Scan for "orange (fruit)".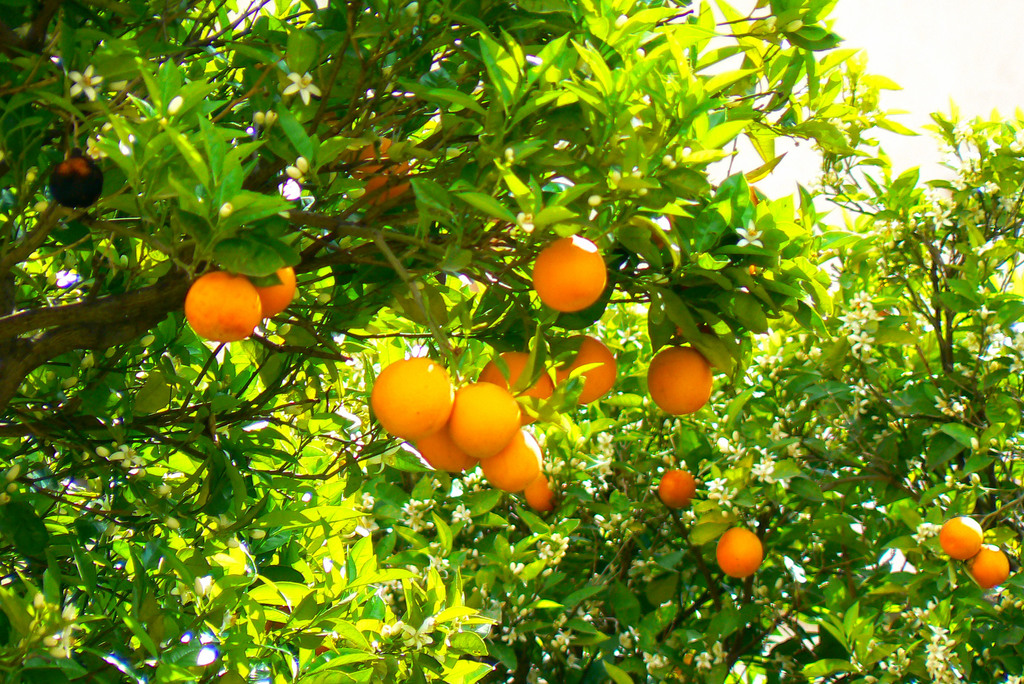
Scan result: {"x1": 417, "y1": 436, "x2": 476, "y2": 466}.
